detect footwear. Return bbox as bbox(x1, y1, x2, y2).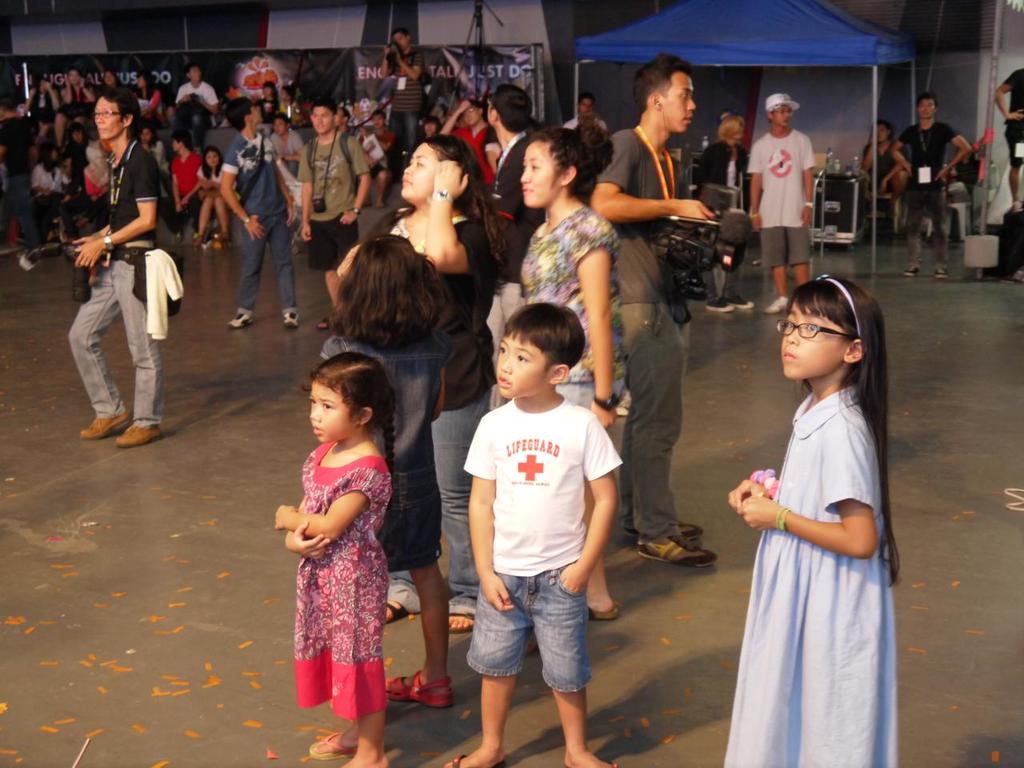
bbox(382, 664, 458, 706).
